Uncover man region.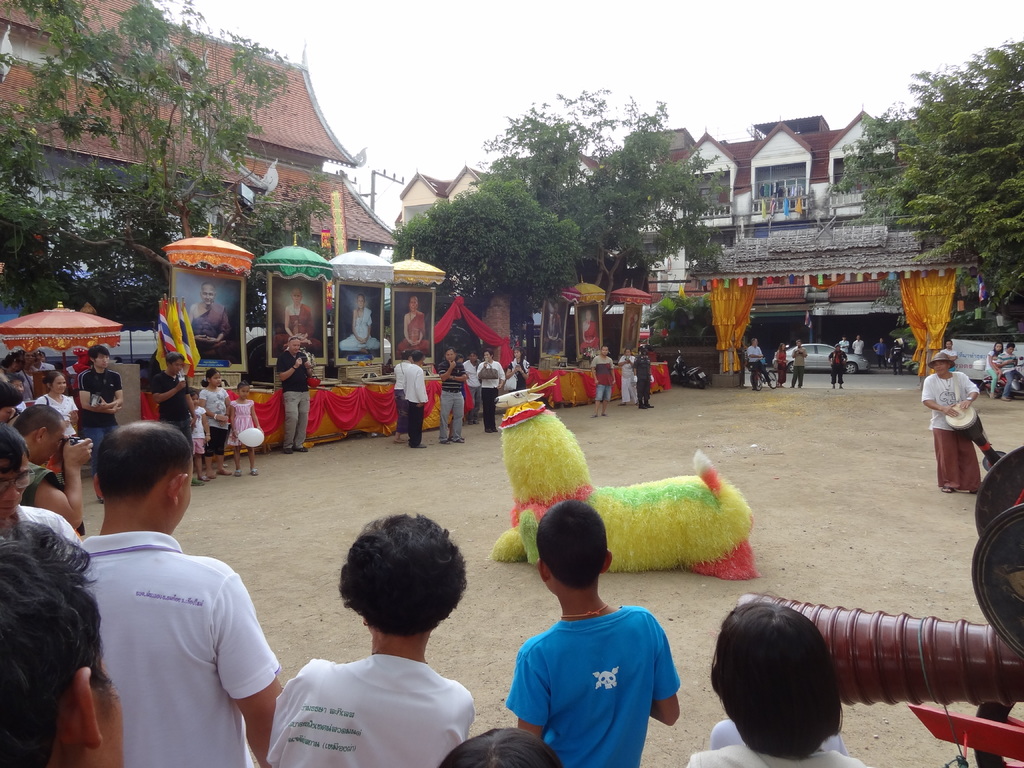
Uncovered: x1=73 y1=412 x2=287 y2=767.
